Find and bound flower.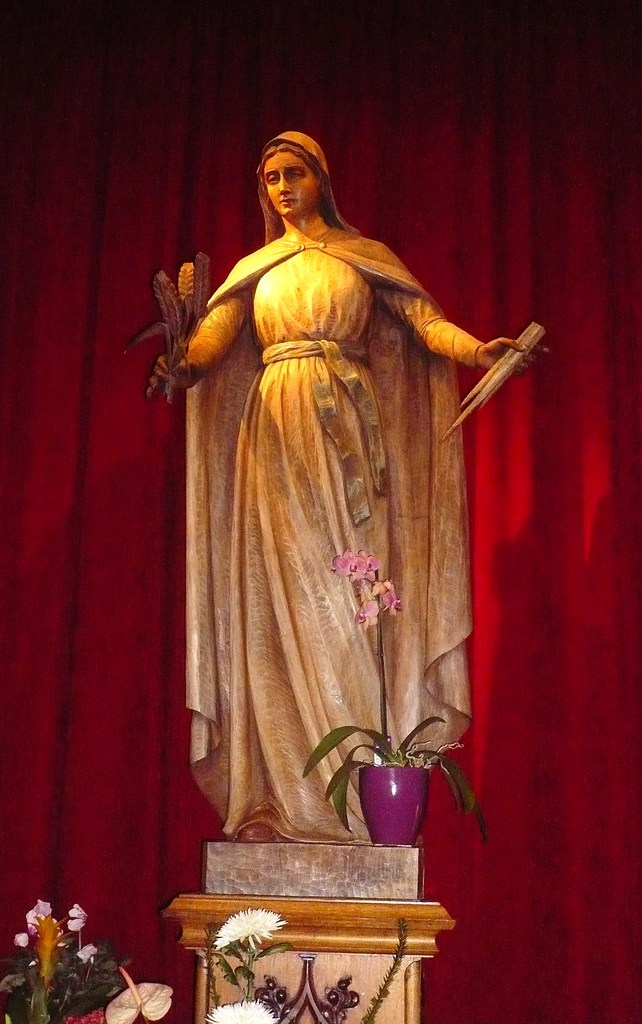
Bound: x1=384, y1=597, x2=401, y2=617.
